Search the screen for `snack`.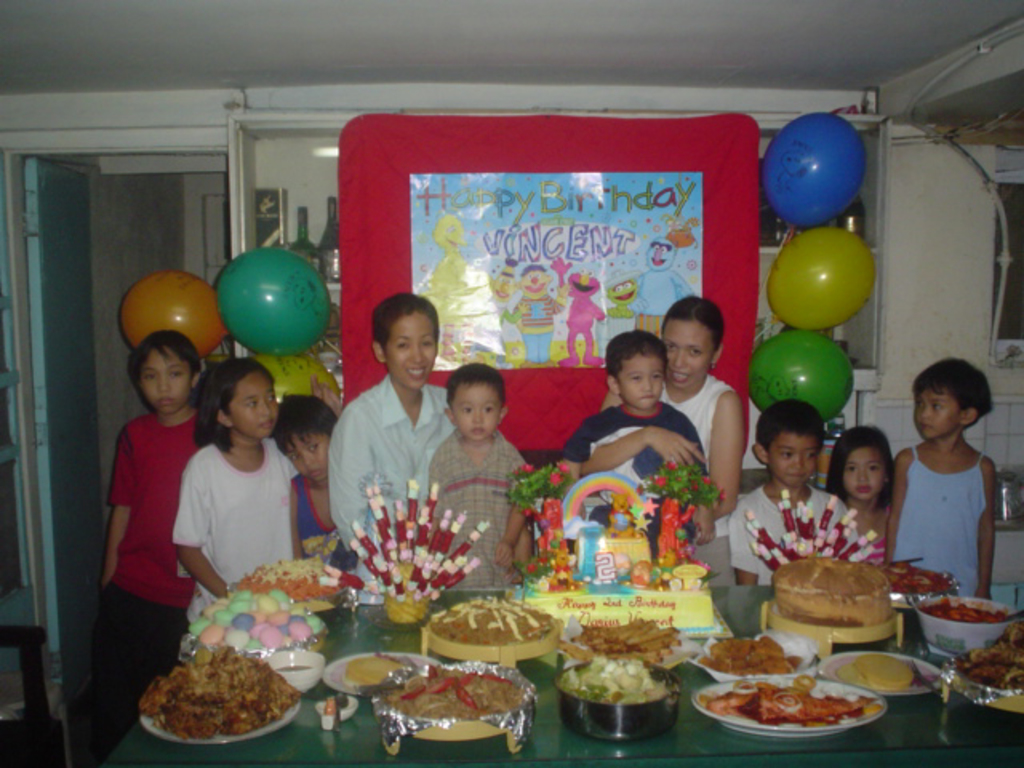
Found at 381, 662, 523, 717.
